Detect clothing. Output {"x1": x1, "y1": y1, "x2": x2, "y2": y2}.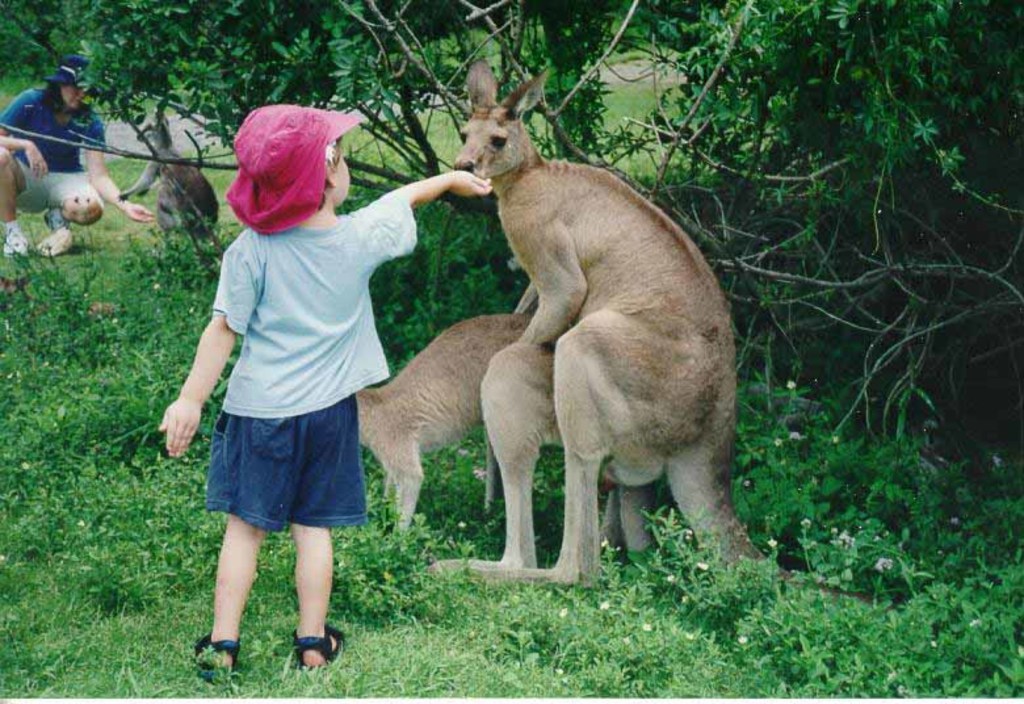
{"x1": 0, "y1": 81, "x2": 105, "y2": 218}.
